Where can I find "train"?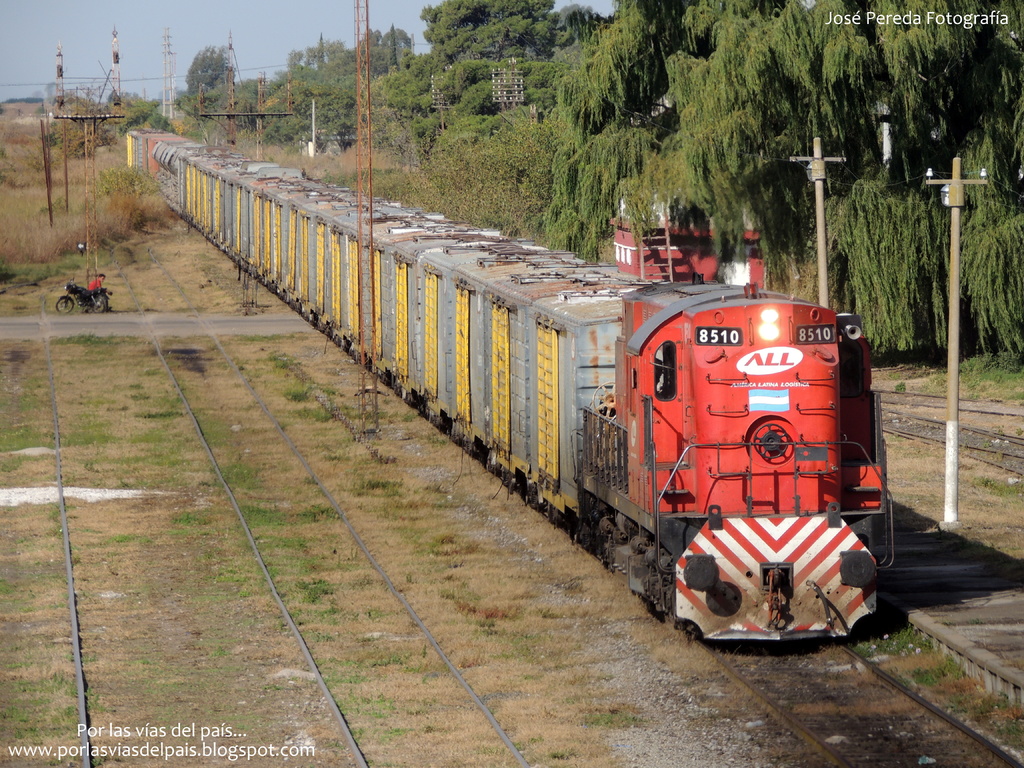
You can find it at (125,129,890,639).
